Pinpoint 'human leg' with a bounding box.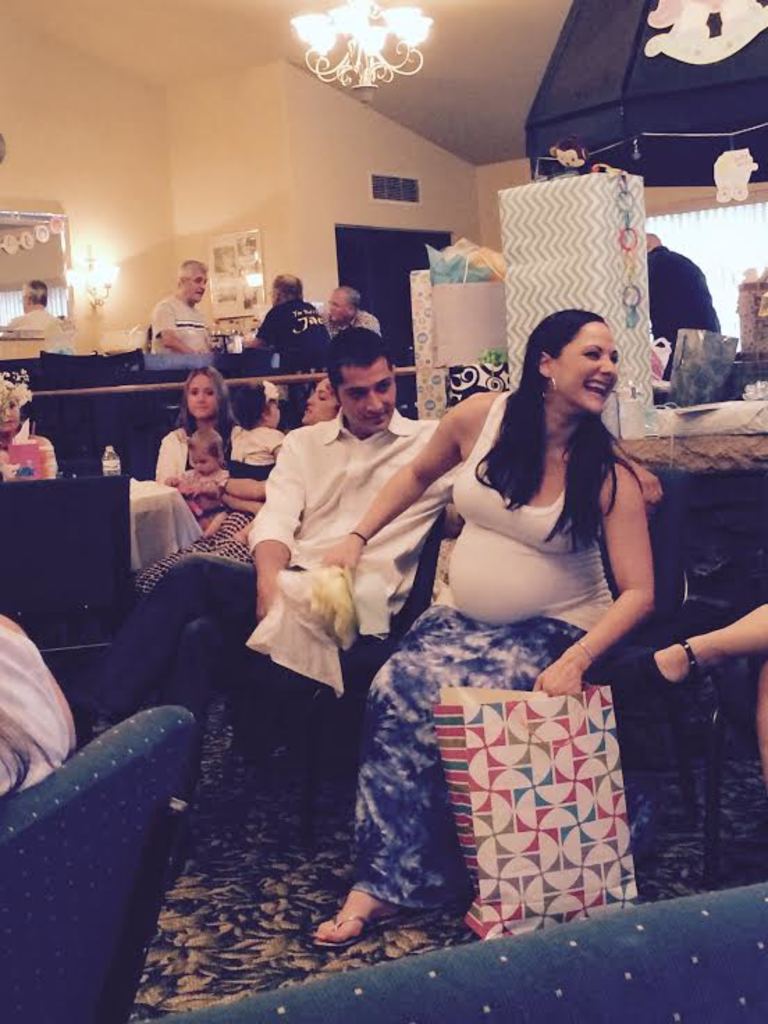
bbox=(164, 619, 257, 778).
